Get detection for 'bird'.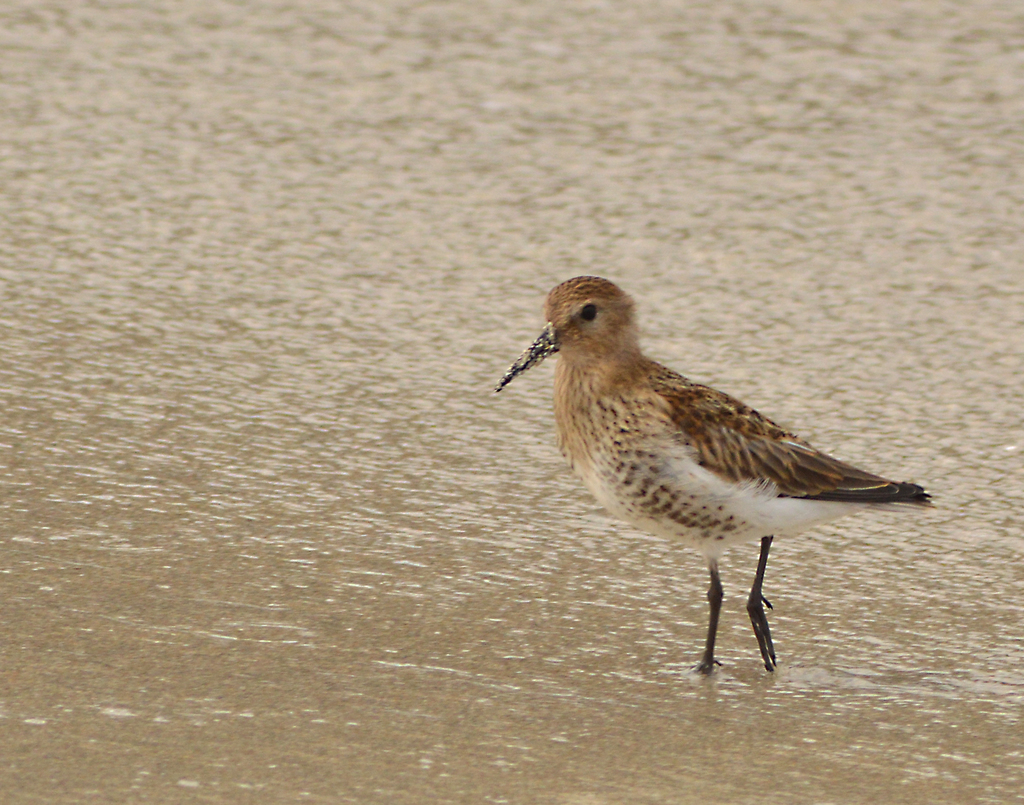
Detection: locate(468, 288, 951, 667).
